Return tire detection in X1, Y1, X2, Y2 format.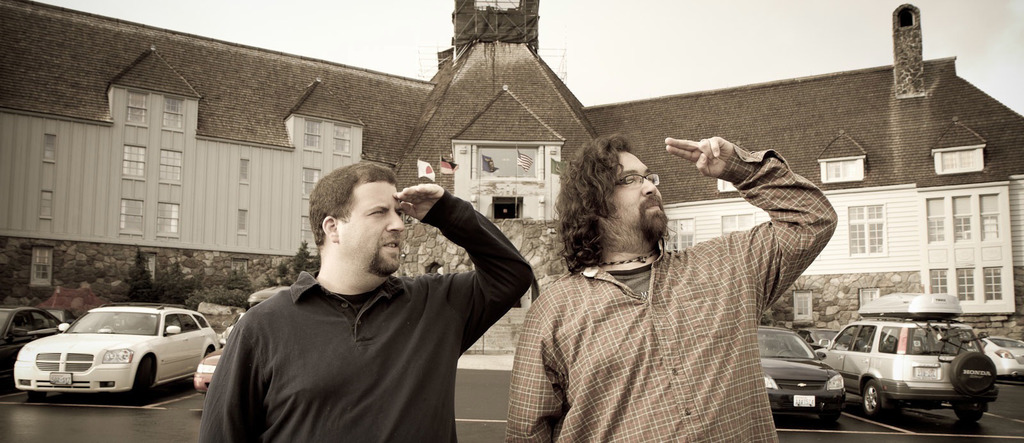
861, 373, 882, 408.
